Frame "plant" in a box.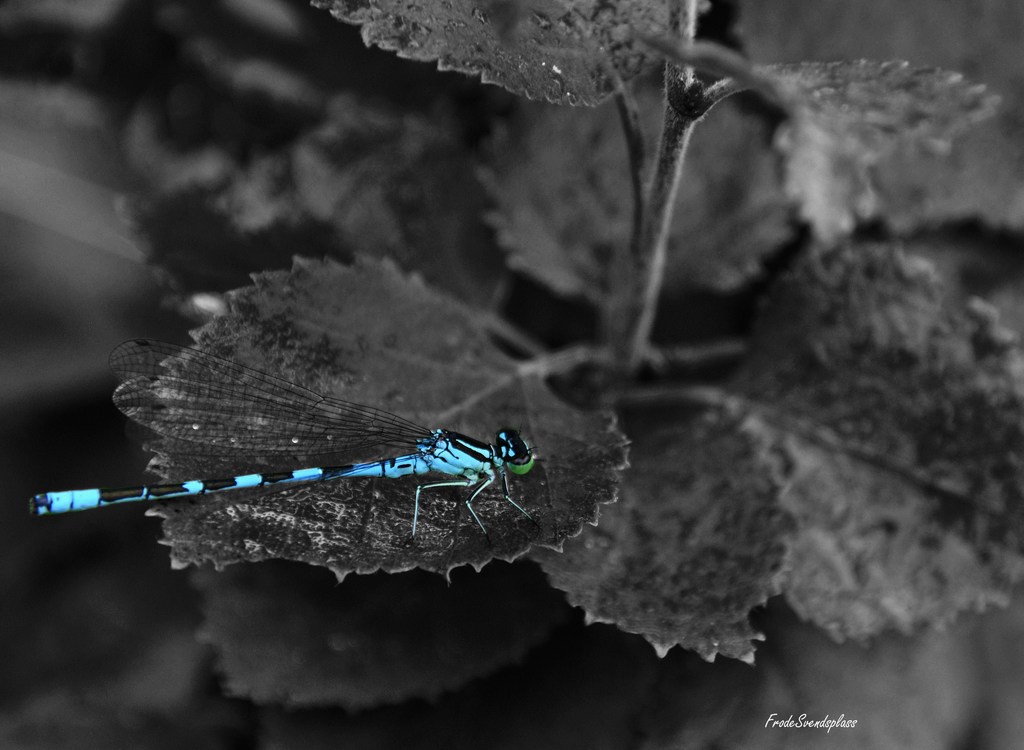
133 0 1023 749.
